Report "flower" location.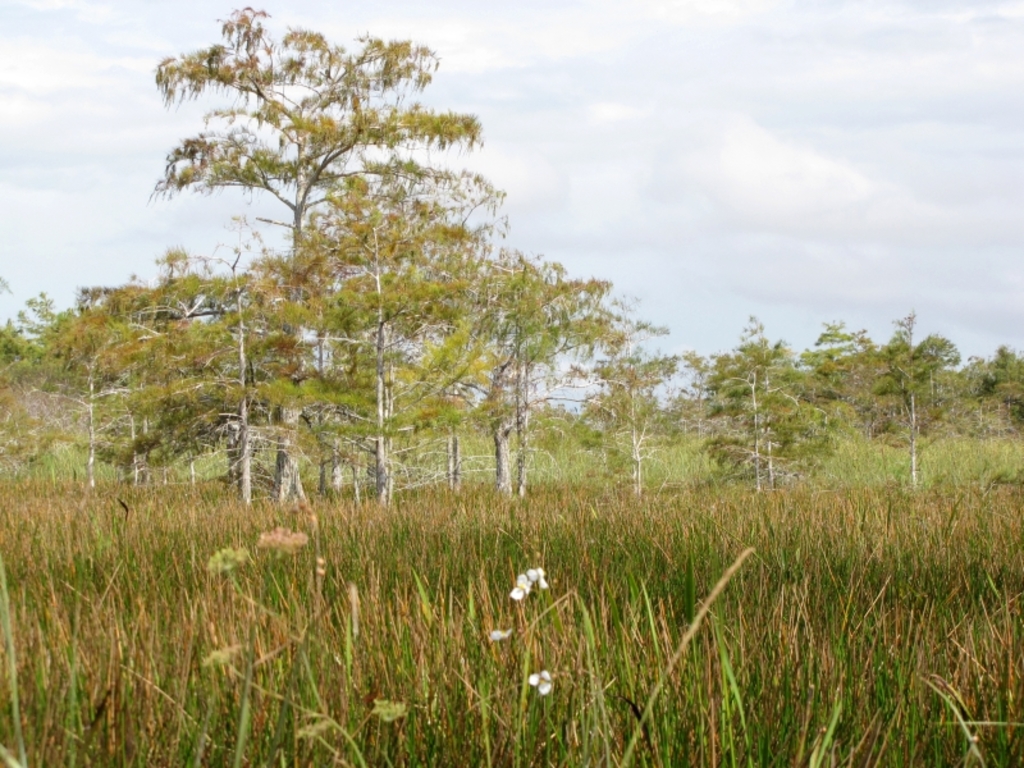
Report: bbox=[508, 568, 541, 600].
